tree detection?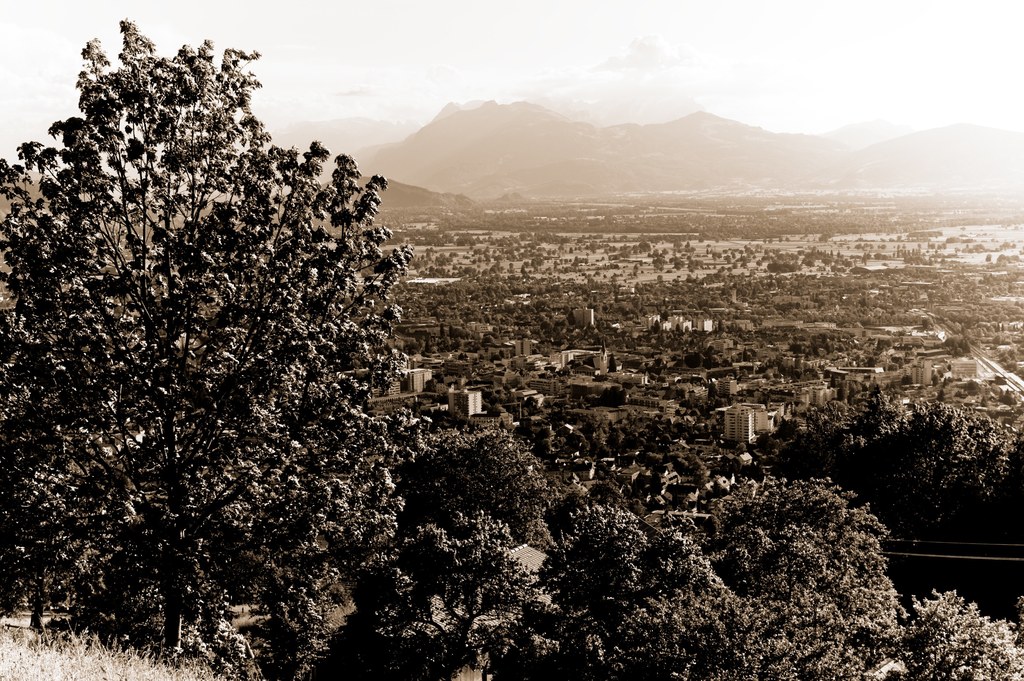
box(605, 525, 729, 680)
